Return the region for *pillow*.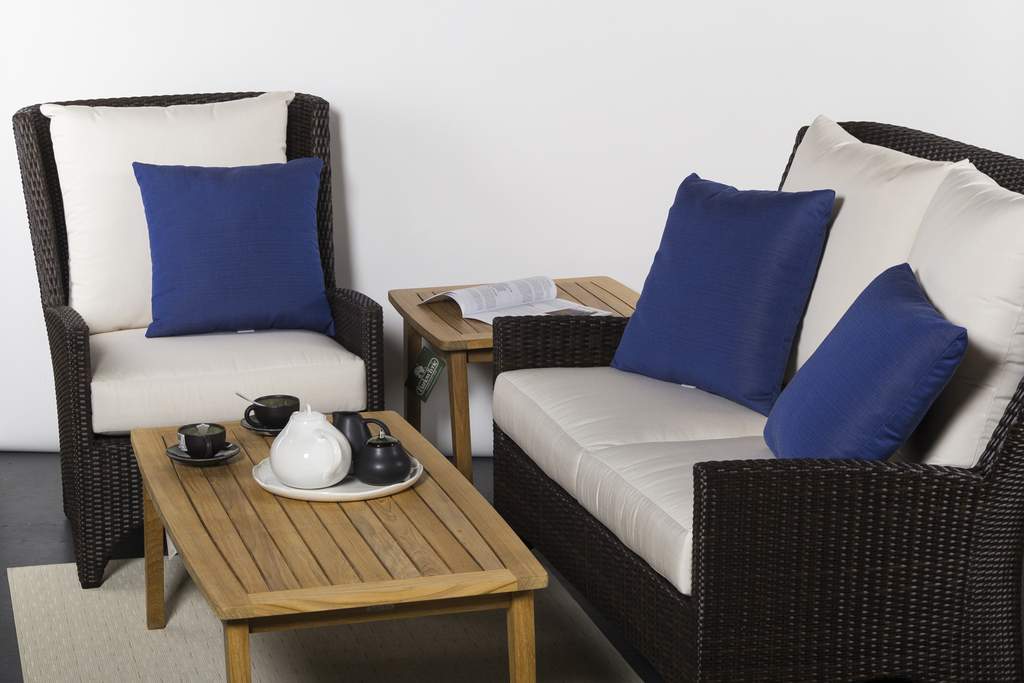
detection(776, 107, 954, 386).
